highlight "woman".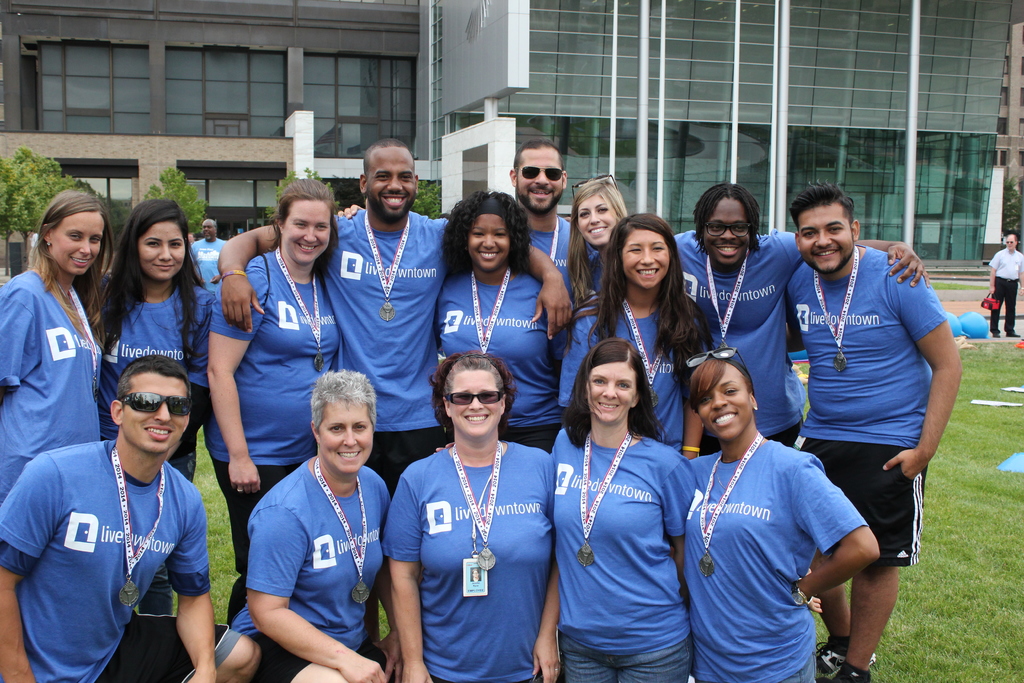
Highlighted region: box(381, 352, 552, 682).
